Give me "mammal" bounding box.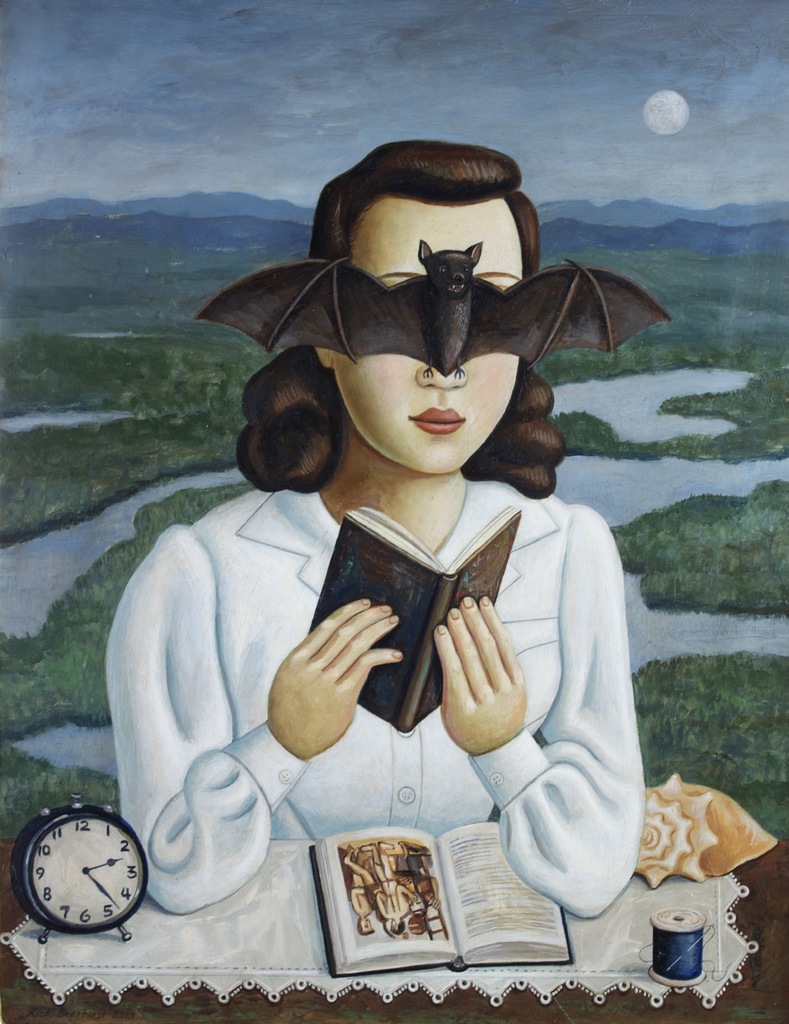
(357, 842, 417, 931).
